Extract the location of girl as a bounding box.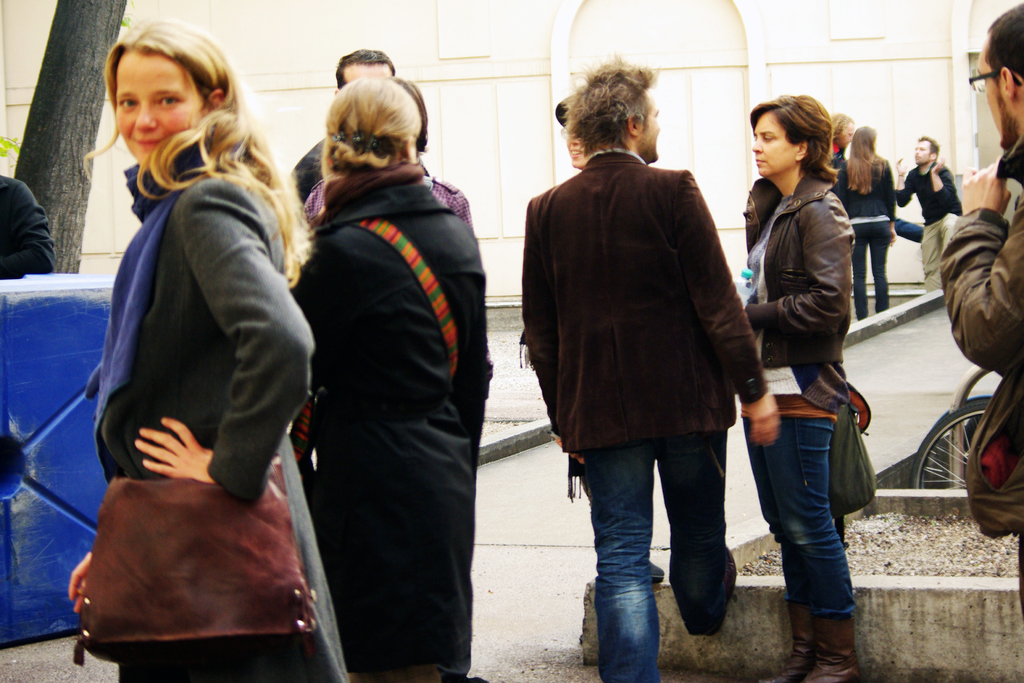
box(829, 123, 895, 315).
